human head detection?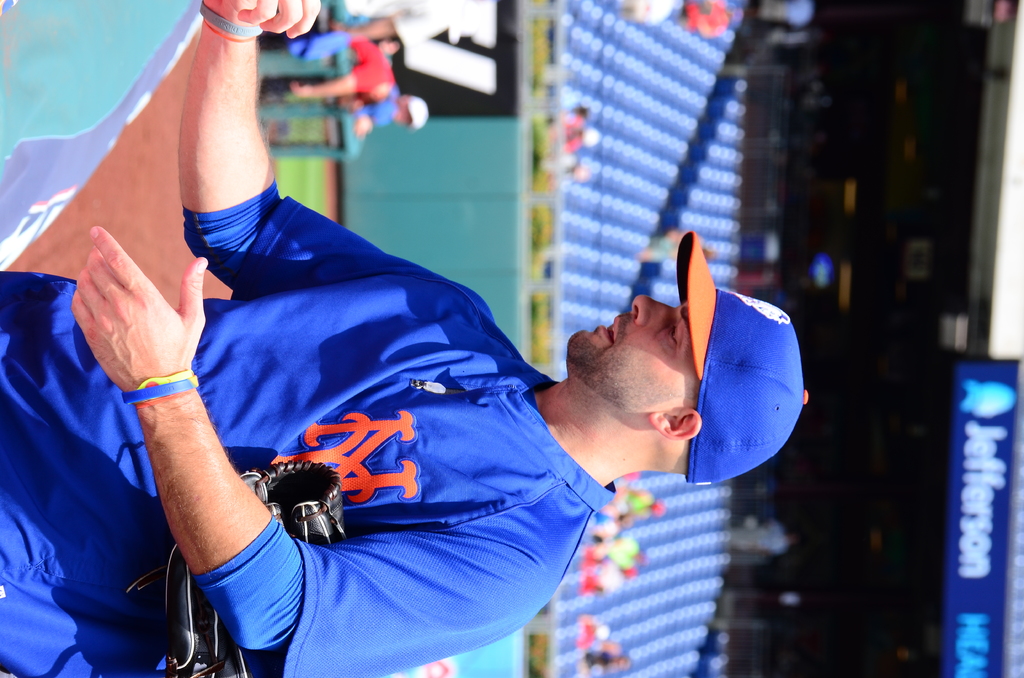
[left=397, top=93, right=425, bottom=126]
